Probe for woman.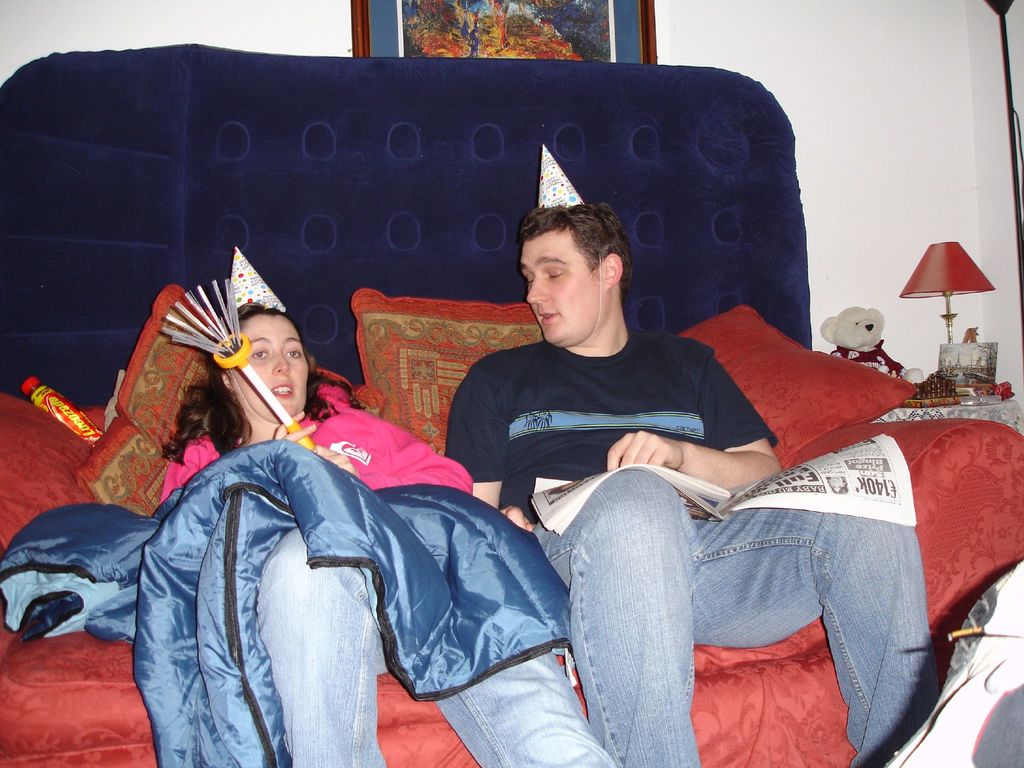
Probe result: bbox=(140, 245, 613, 767).
